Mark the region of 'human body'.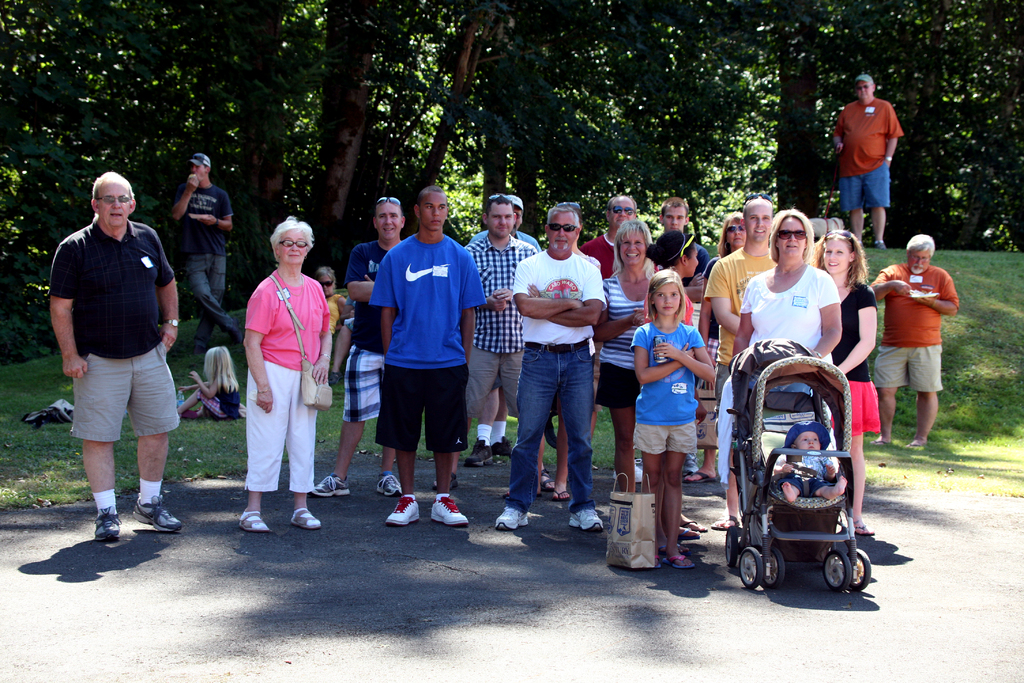
Region: pyautogui.locateOnScreen(868, 265, 958, 449).
